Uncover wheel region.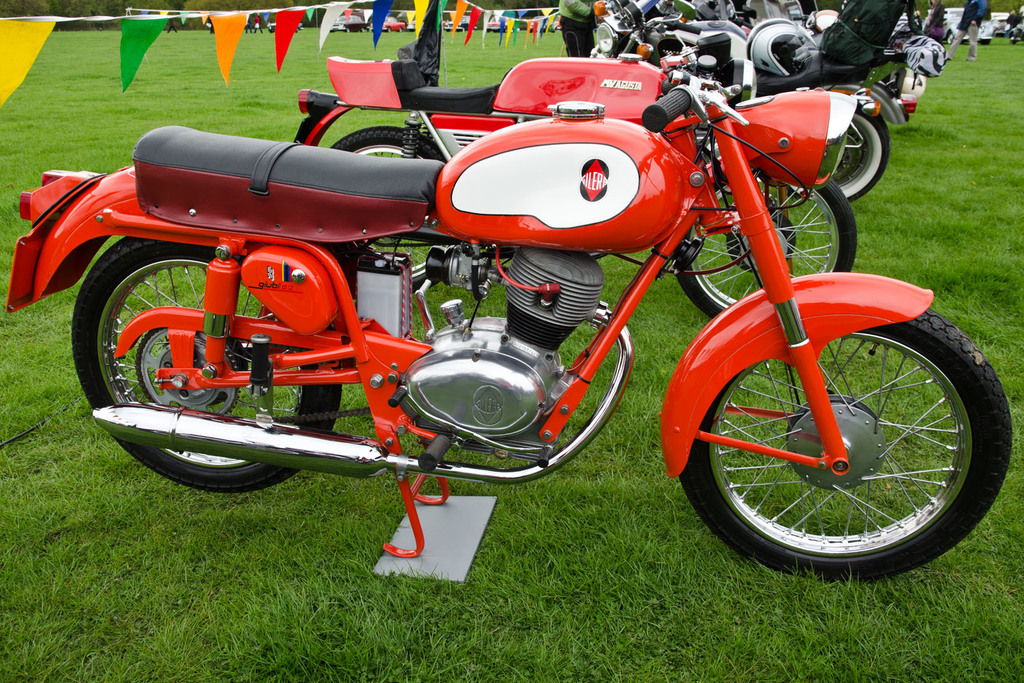
Uncovered: (x1=74, y1=238, x2=343, y2=494).
